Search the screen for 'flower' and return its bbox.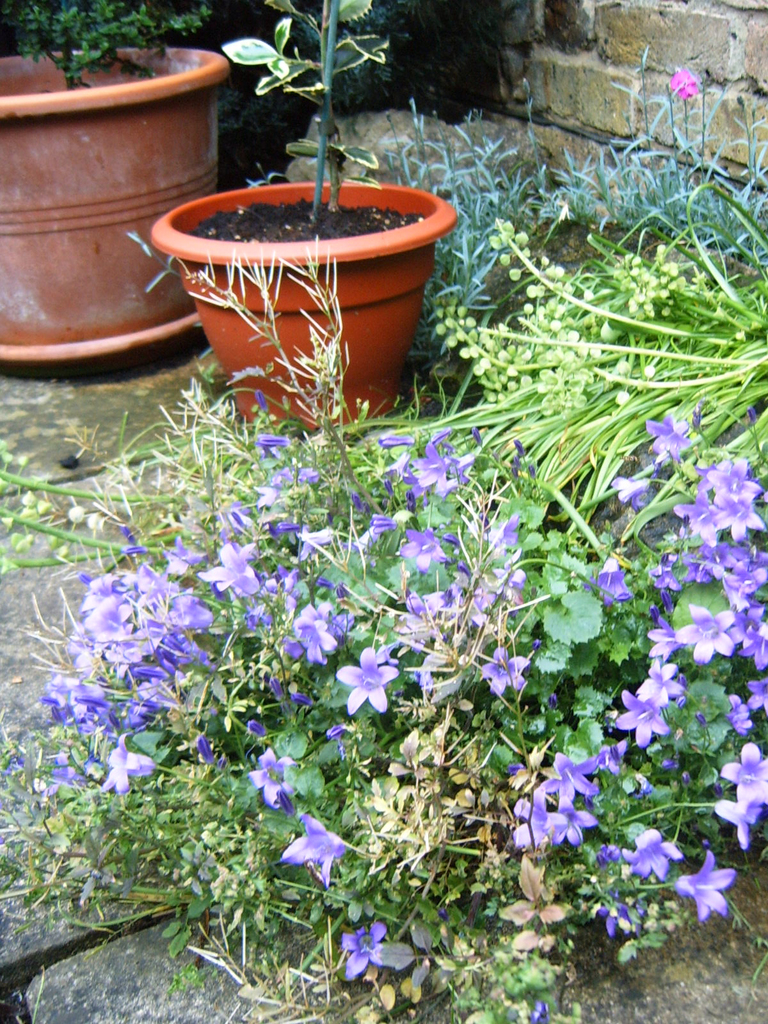
Found: x1=643, y1=417, x2=683, y2=455.
